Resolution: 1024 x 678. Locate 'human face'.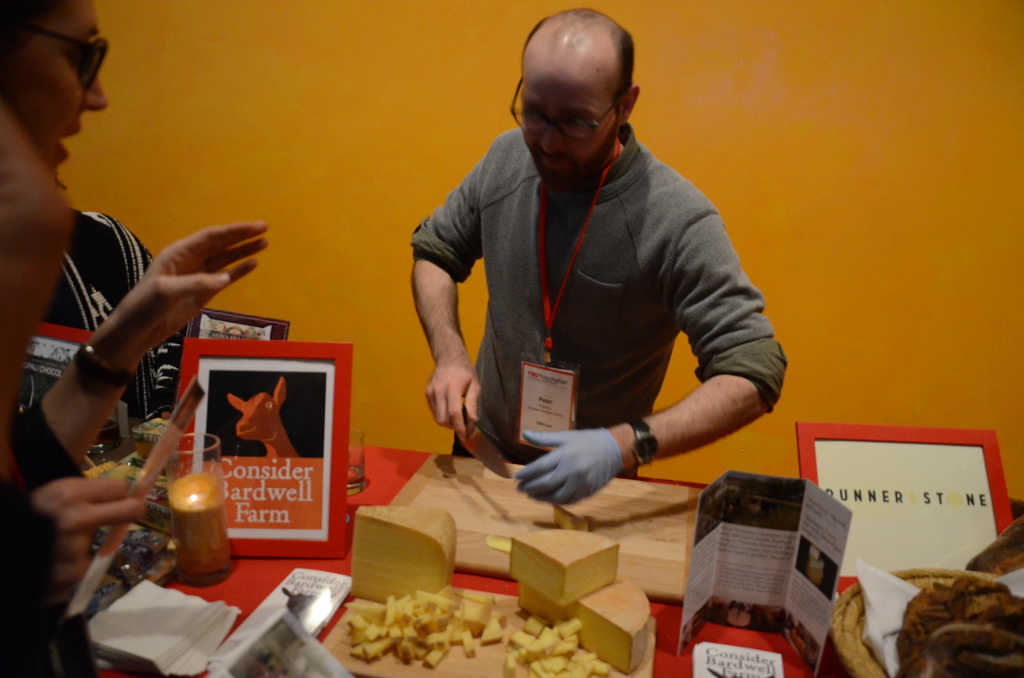
(left=513, top=56, right=627, bottom=183).
